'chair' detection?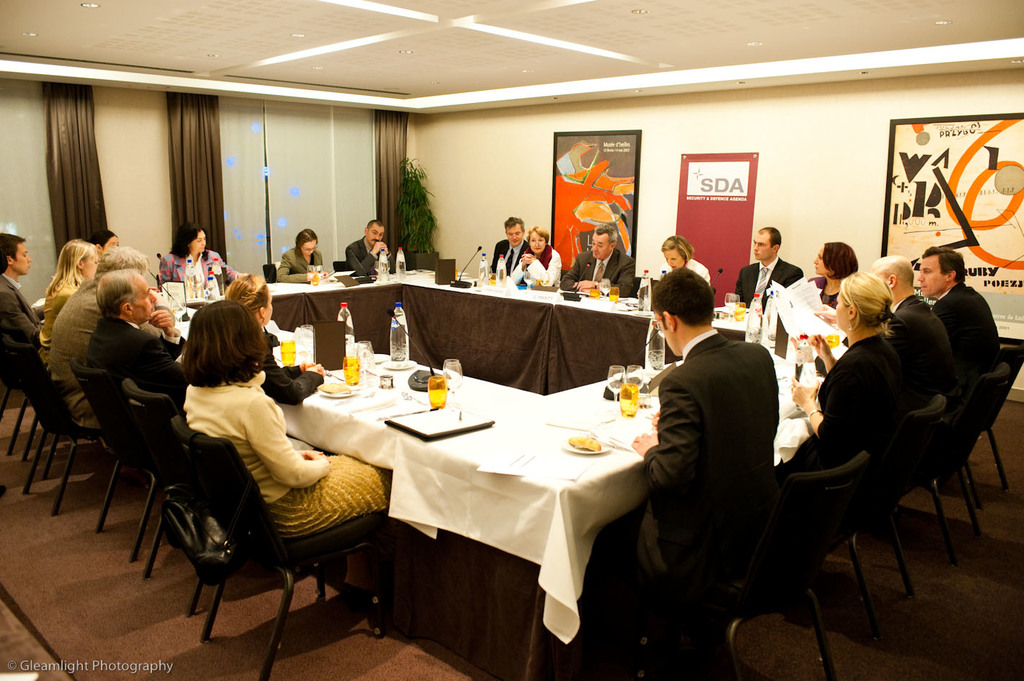
BBox(331, 259, 347, 275)
